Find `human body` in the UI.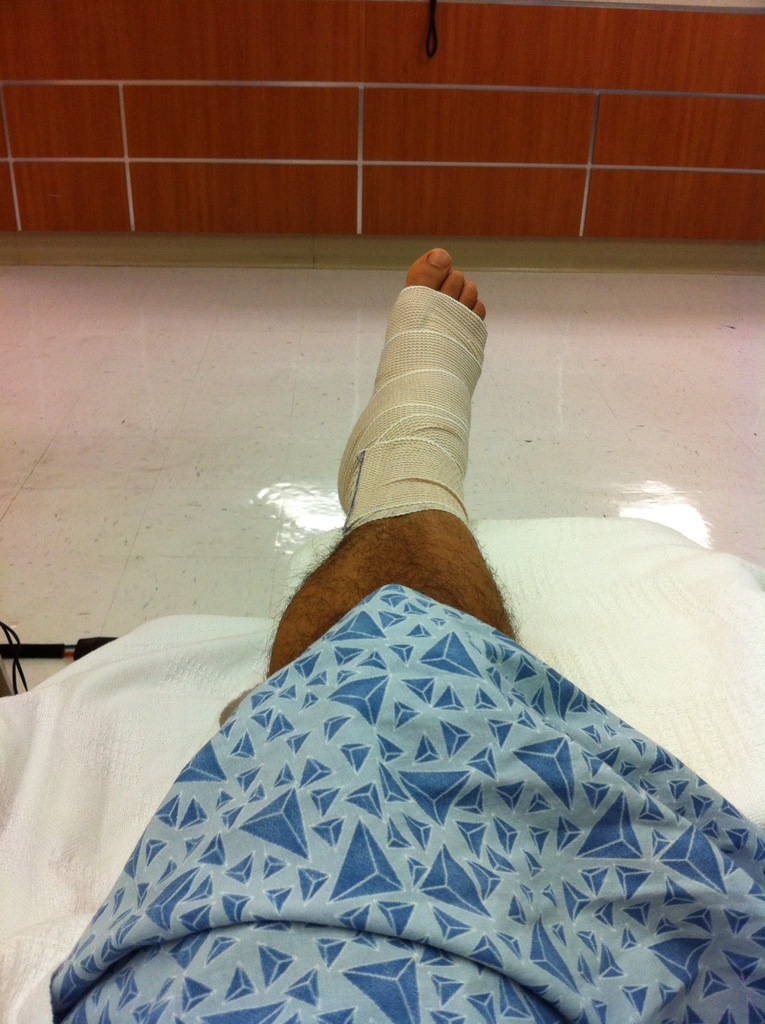
UI element at (268, 252, 527, 675).
